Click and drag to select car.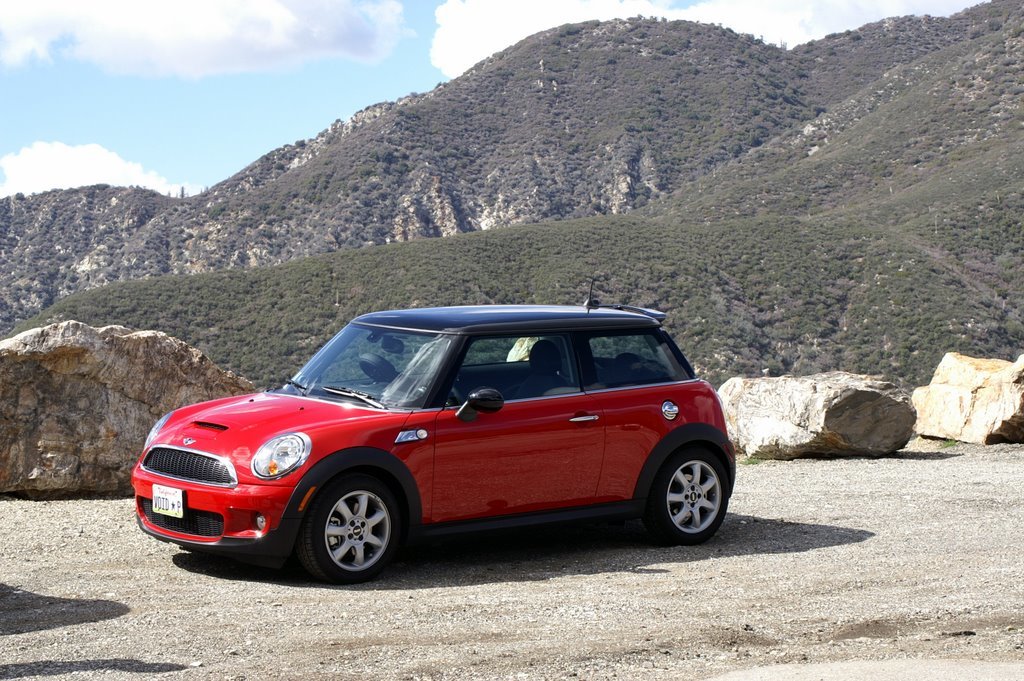
Selection: l=129, t=300, r=730, b=582.
